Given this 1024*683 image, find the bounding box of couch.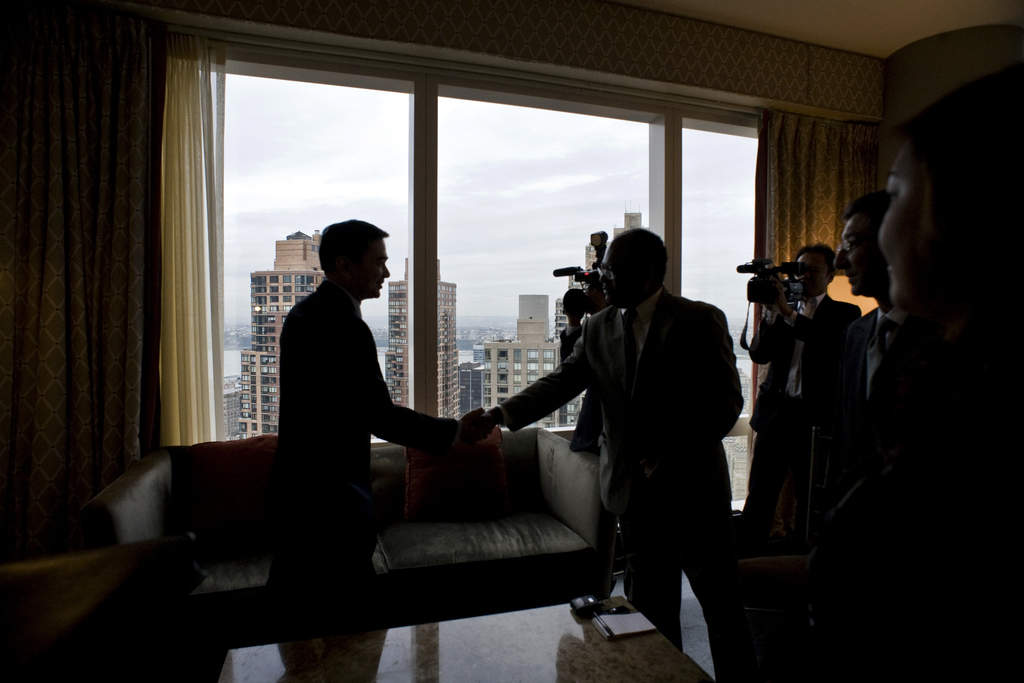
{"left": 79, "top": 427, "right": 616, "bottom": 651}.
